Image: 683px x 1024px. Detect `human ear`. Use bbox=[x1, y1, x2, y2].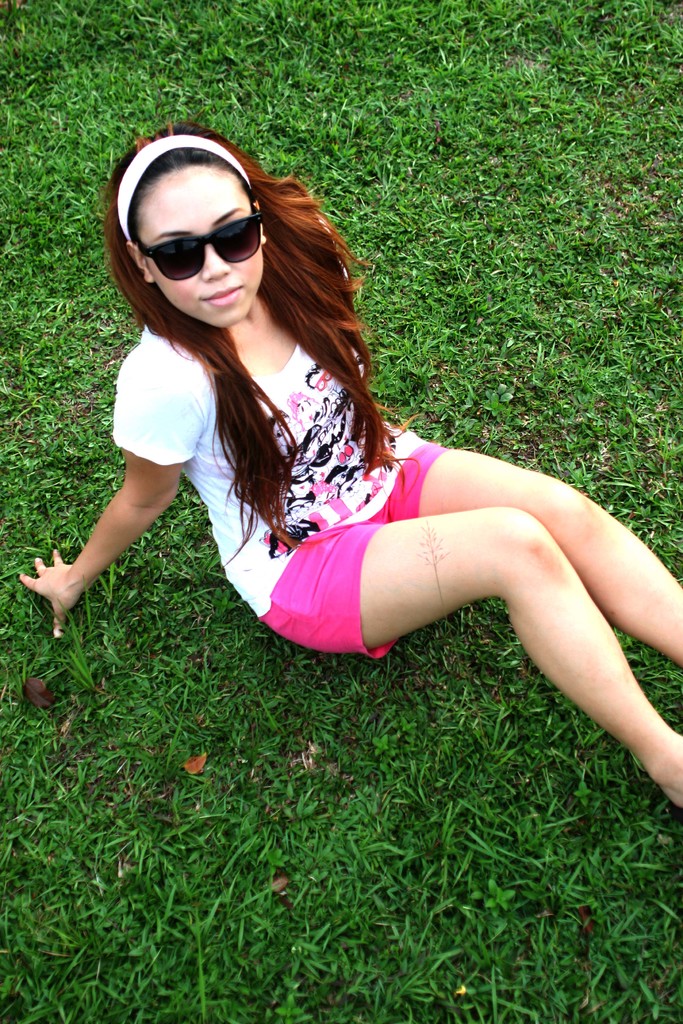
bbox=[256, 198, 266, 244].
